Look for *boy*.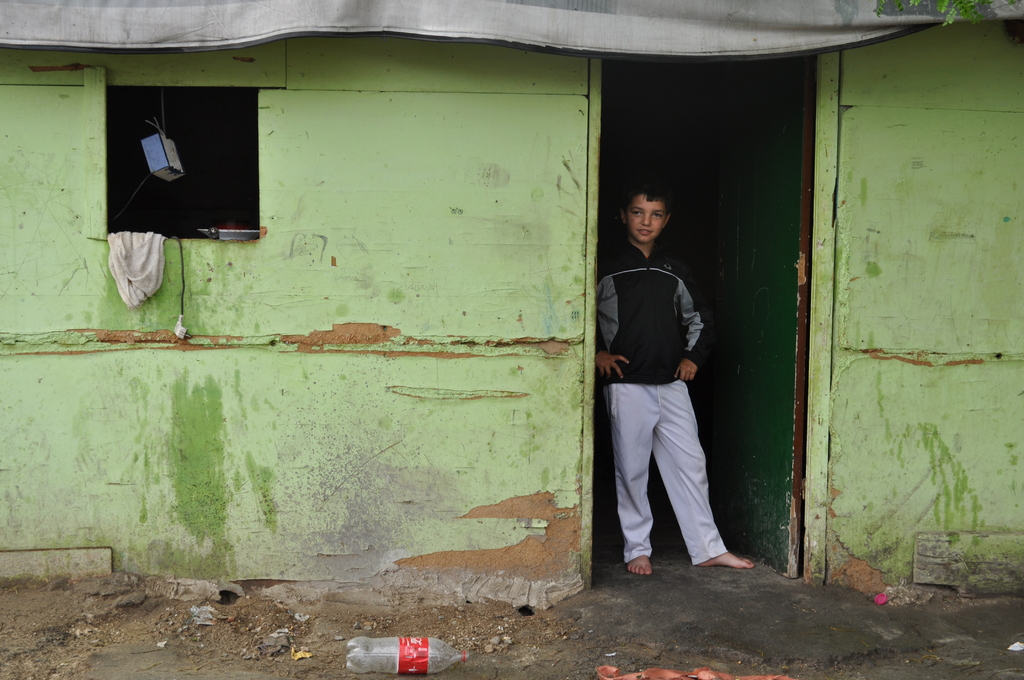
Found: <region>597, 154, 746, 592</region>.
